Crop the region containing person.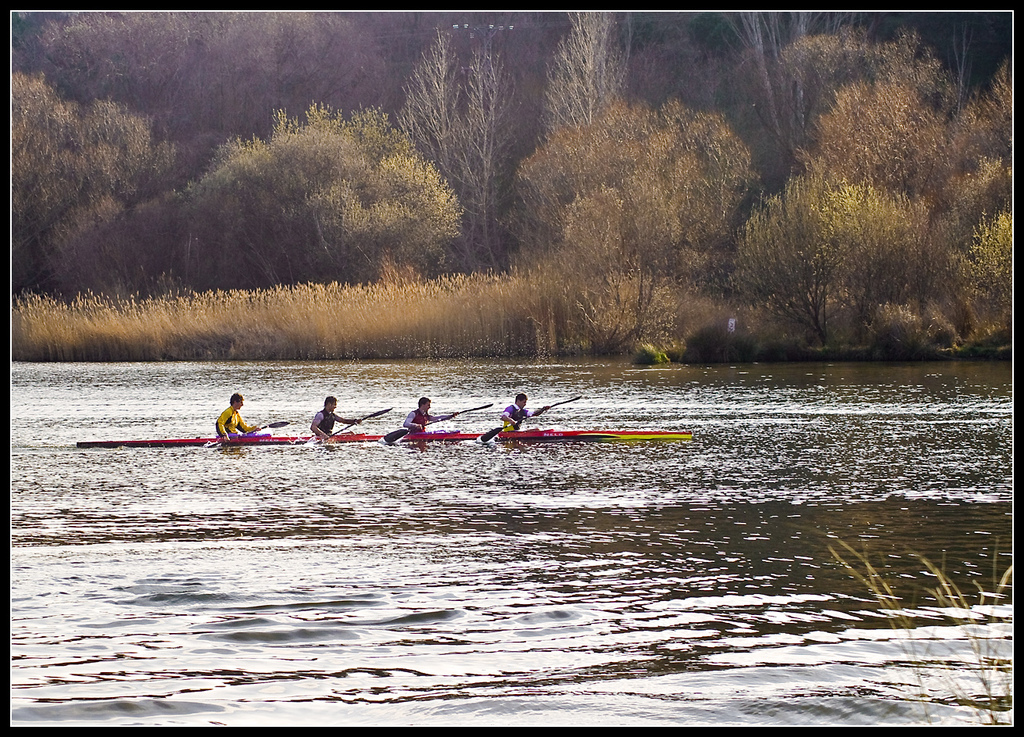
Crop region: 310/399/358/438.
